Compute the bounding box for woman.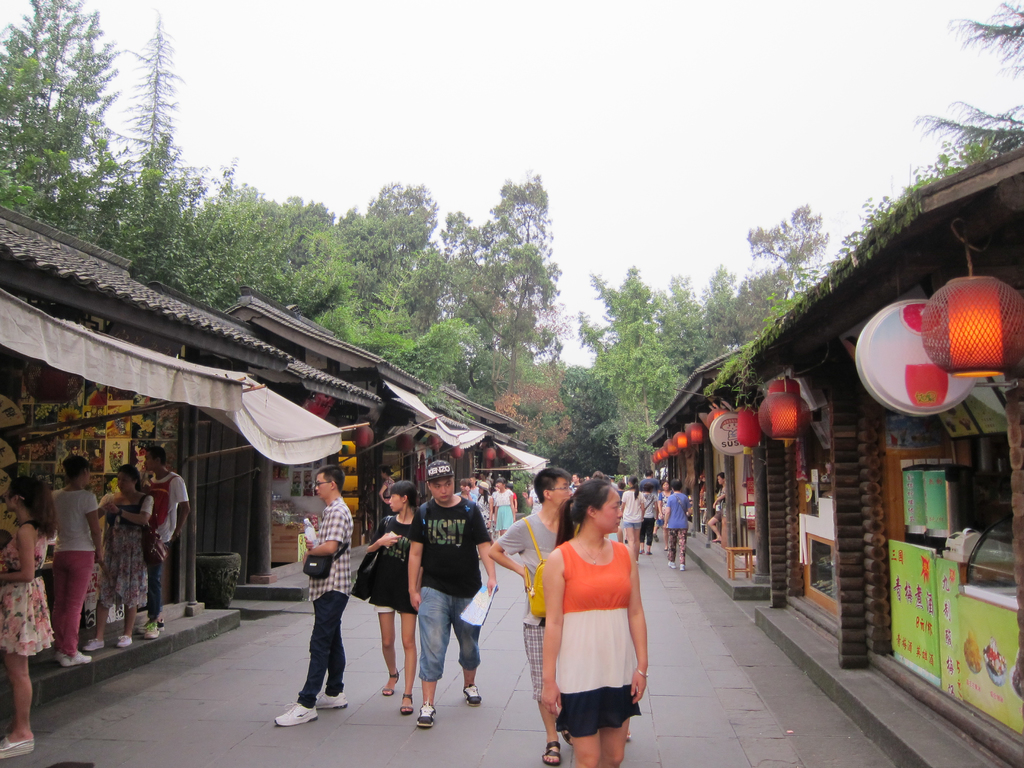
(left=659, top=477, right=693, bottom=574).
